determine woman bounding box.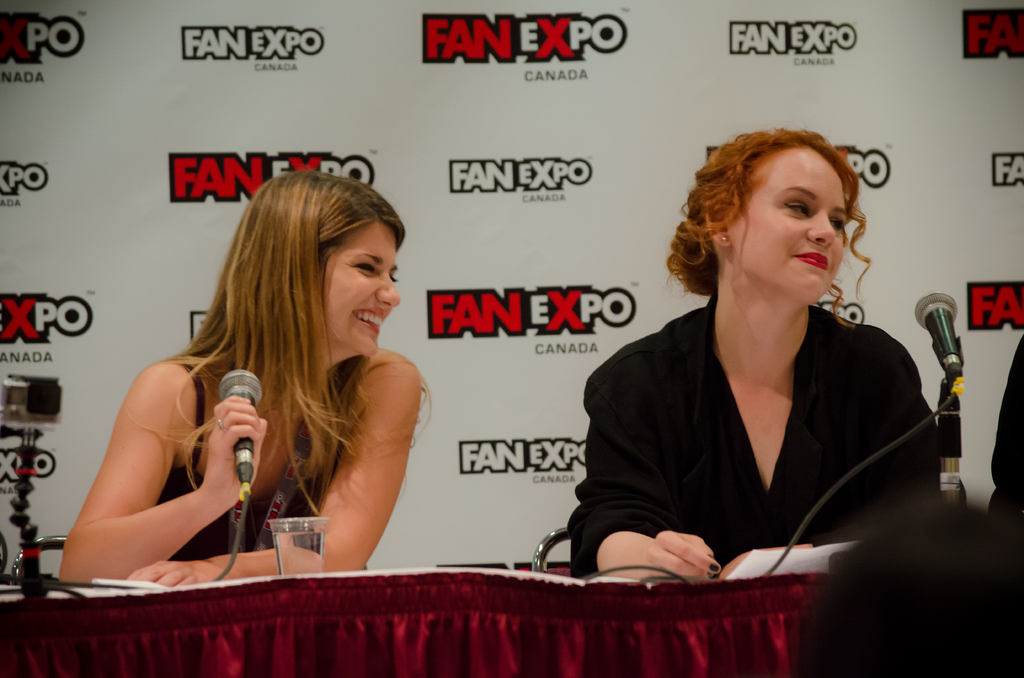
Determined: 58 170 434 584.
